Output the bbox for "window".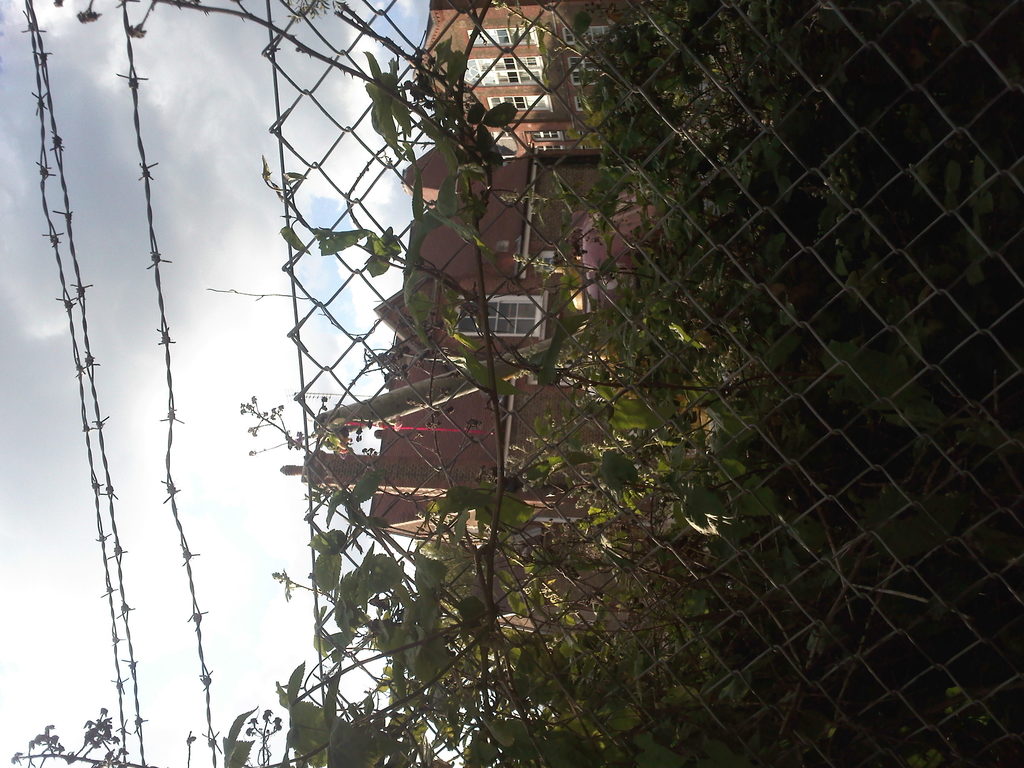
[456,295,540,338].
